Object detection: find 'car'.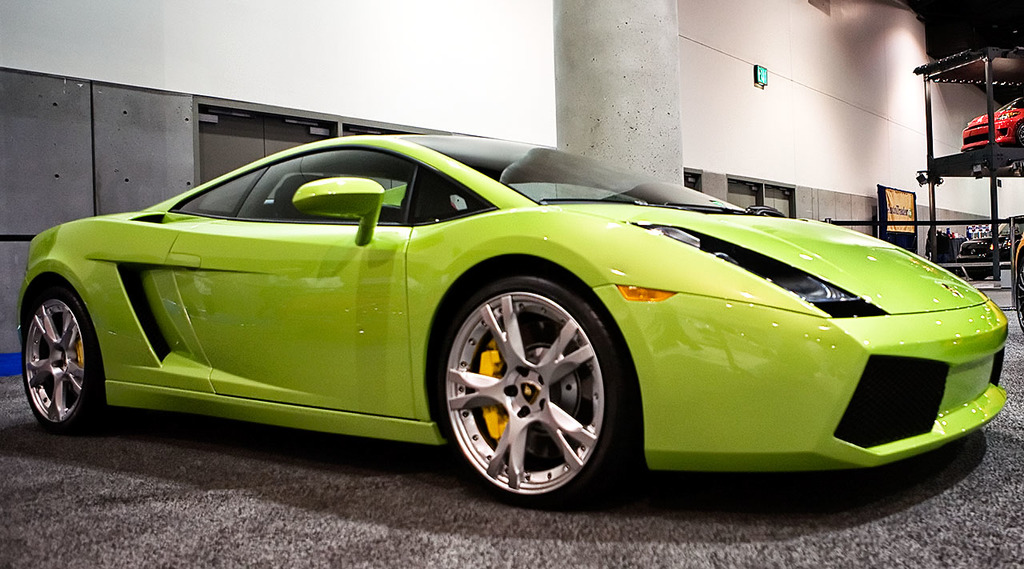
[954, 213, 1023, 280].
